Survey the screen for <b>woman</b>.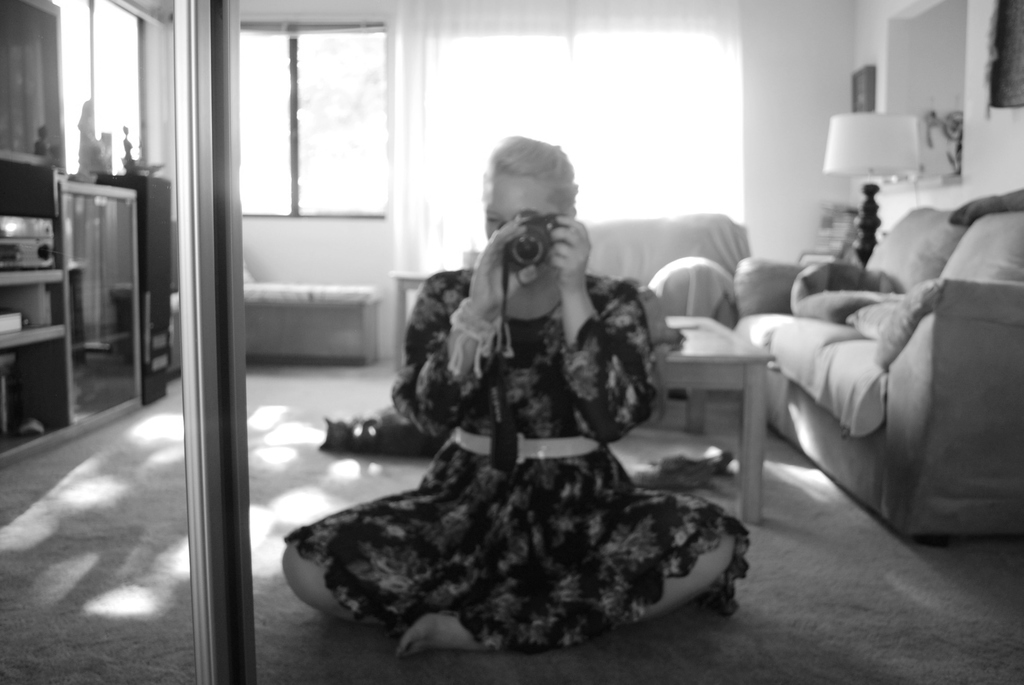
Survey found: {"left": 328, "top": 136, "right": 751, "bottom": 663}.
